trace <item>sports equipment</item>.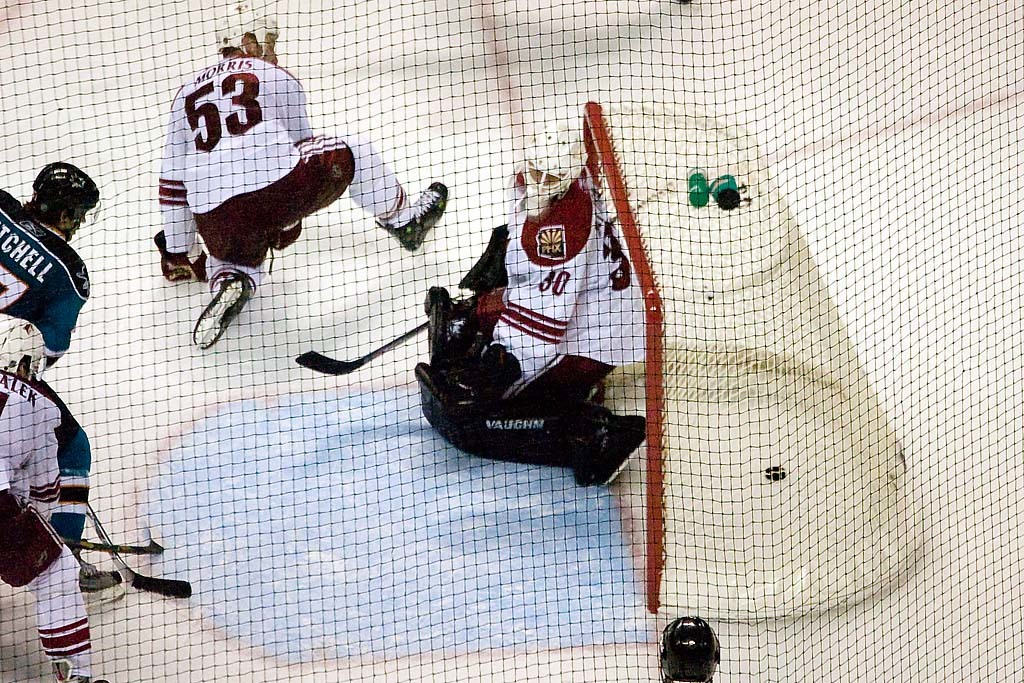
Traced to bbox=(211, 0, 283, 61).
